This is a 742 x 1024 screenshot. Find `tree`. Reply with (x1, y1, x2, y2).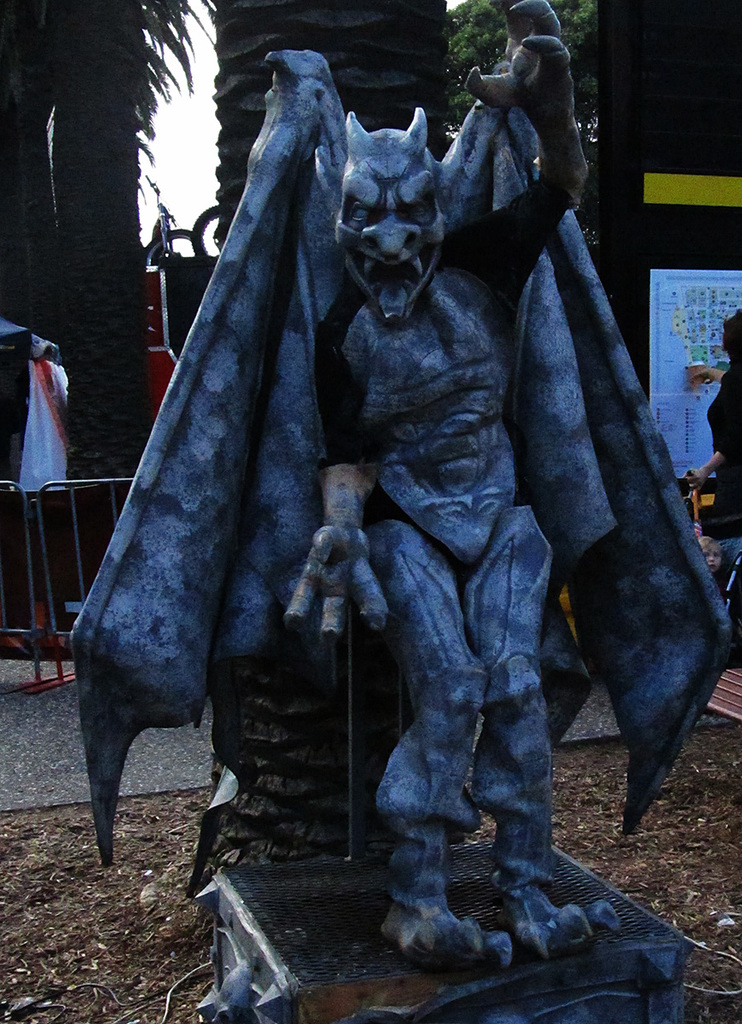
(60, 0, 195, 452).
